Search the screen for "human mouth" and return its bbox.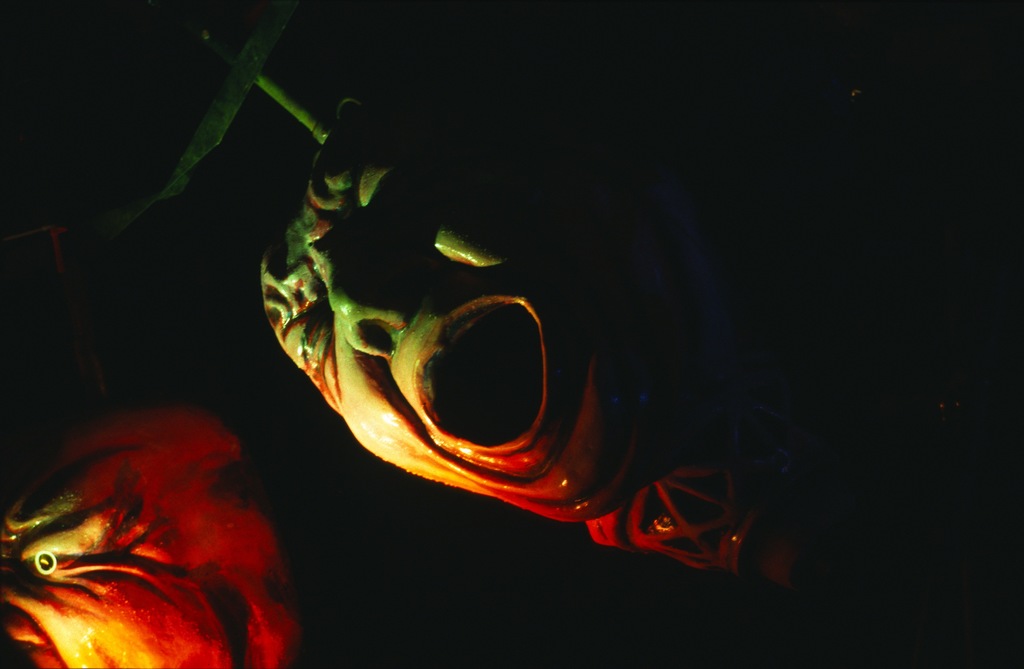
Found: select_region(409, 287, 550, 463).
